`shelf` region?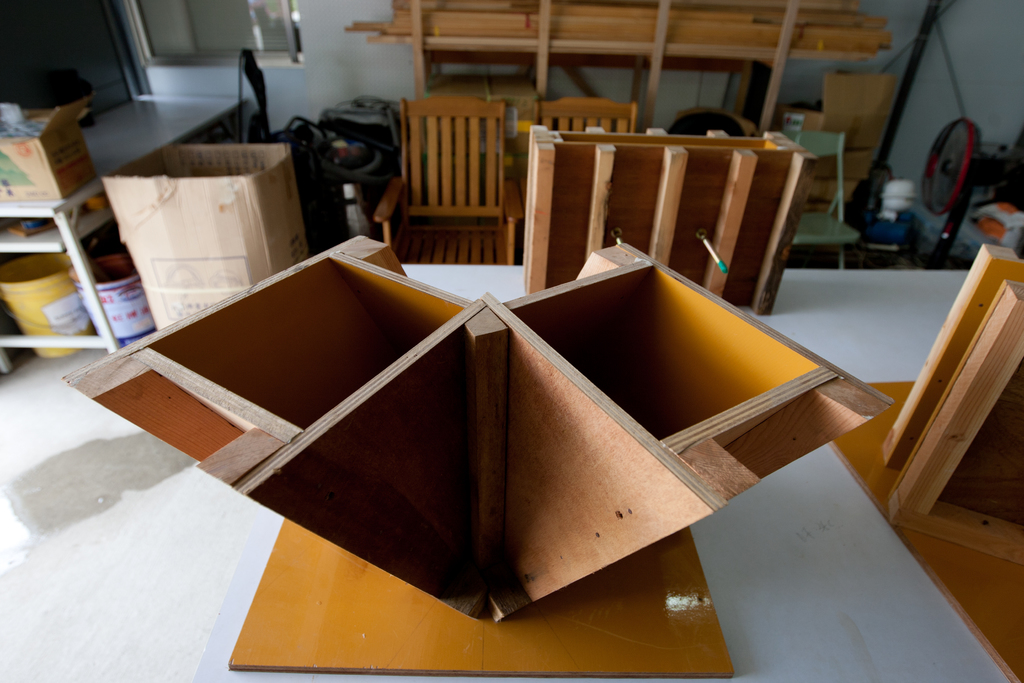
652, 4, 785, 49
